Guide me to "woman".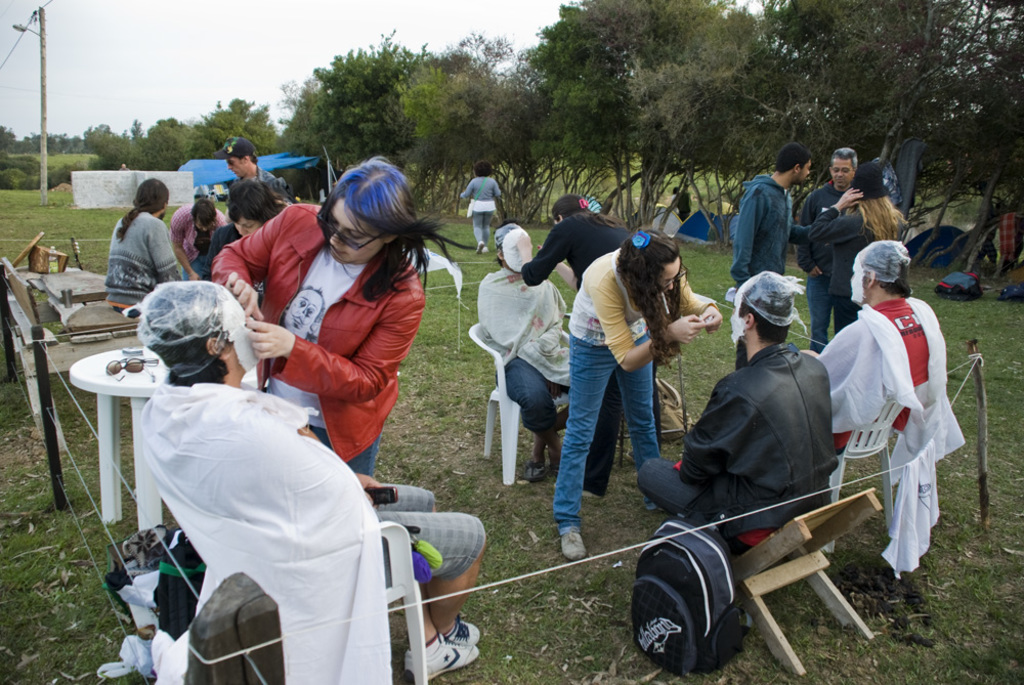
Guidance: locate(801, 160, 908, 332).
